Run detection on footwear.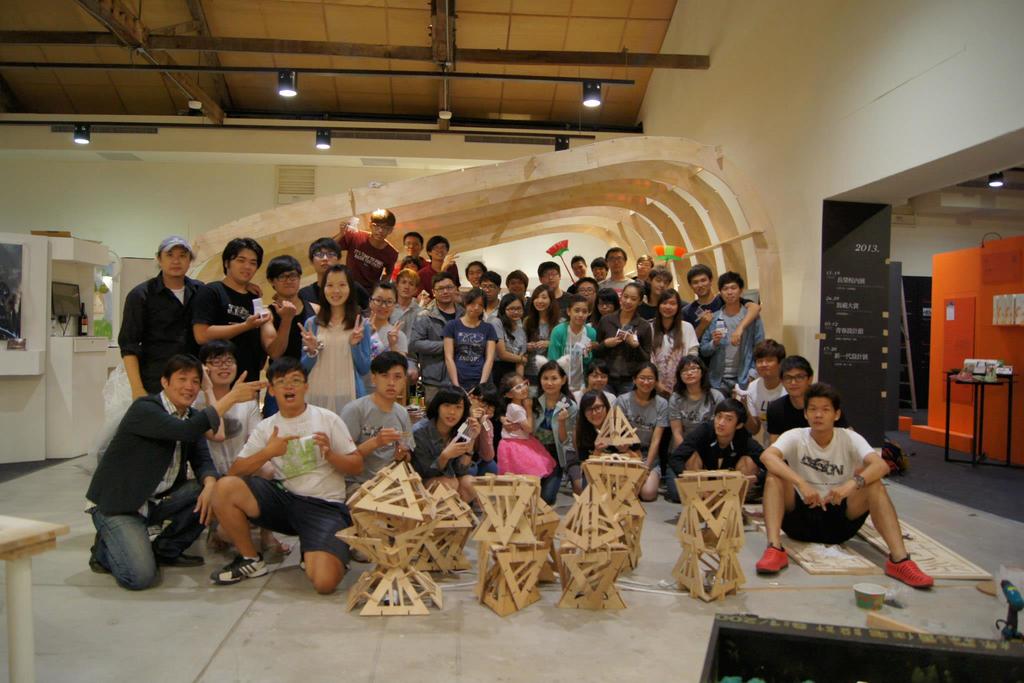
Result: (left=881, top=551, right=934, bottom=588).
